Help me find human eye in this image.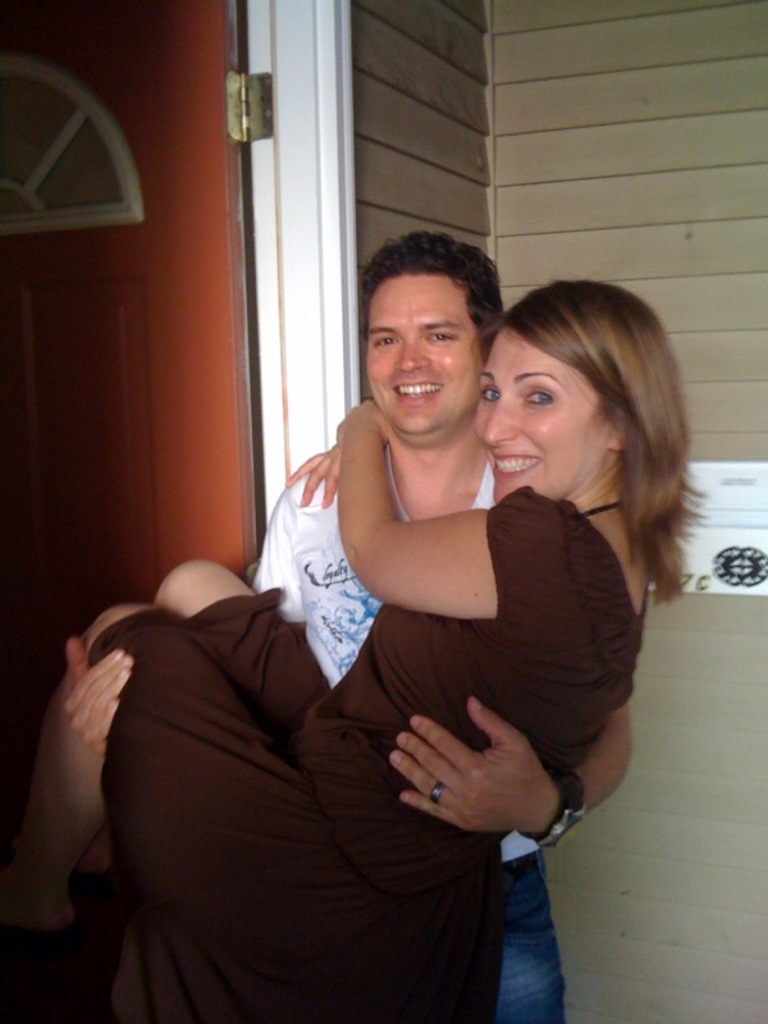
Found it: rect(524, 385, 556, 415).
